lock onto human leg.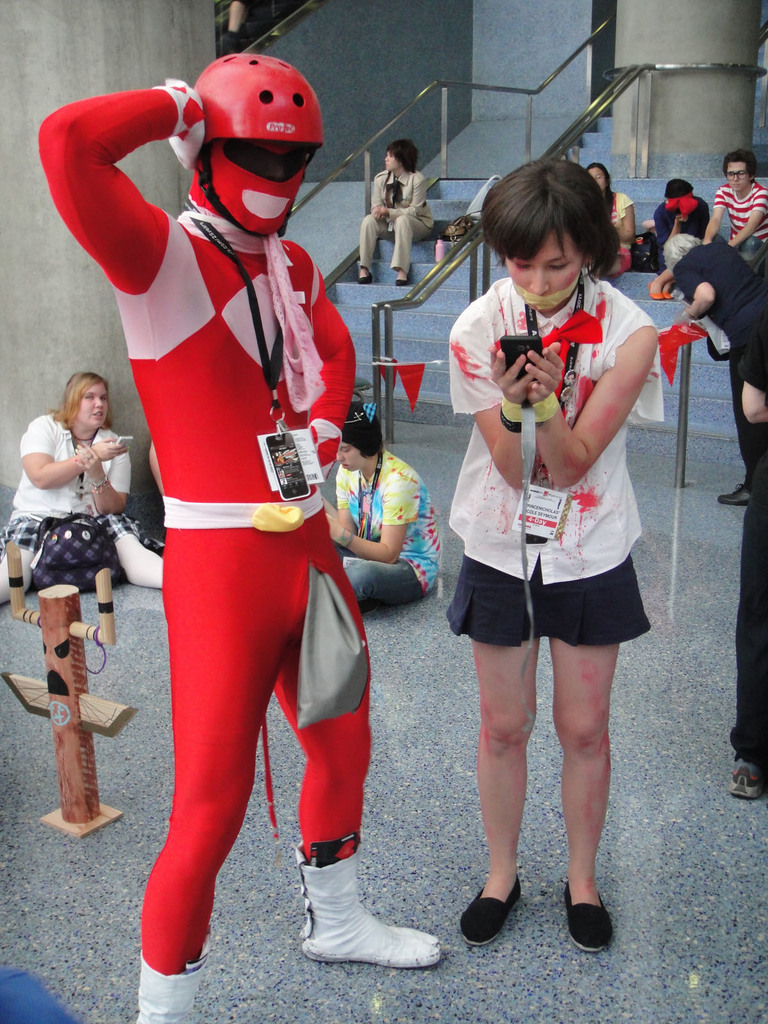
Locked: l=734, t=442, r=767, b=799.
